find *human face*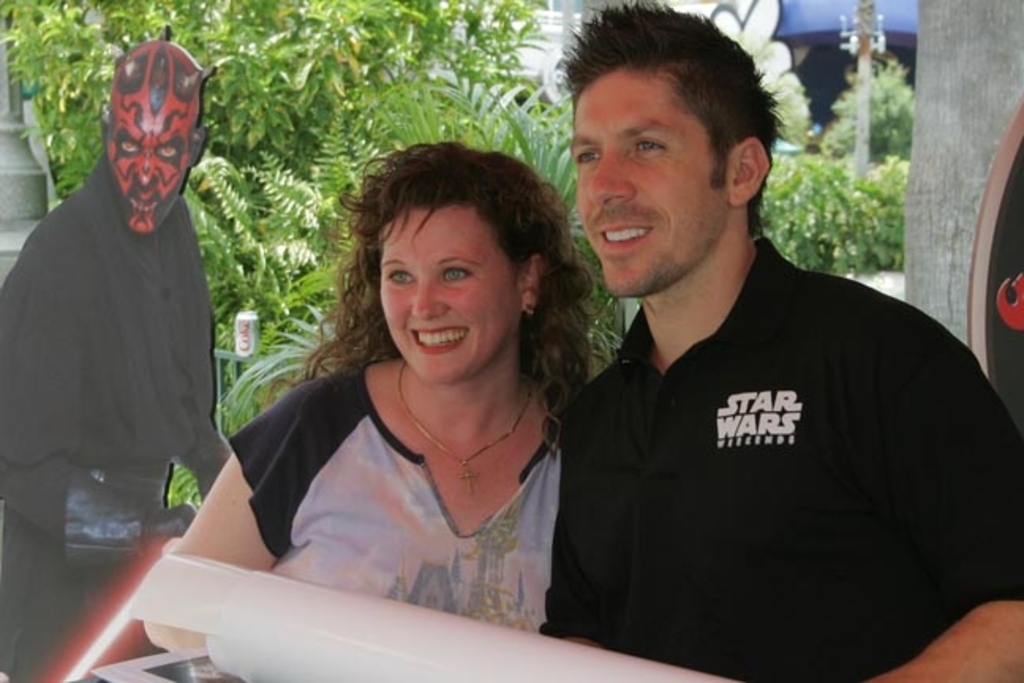
x1=566 y1=55 x2=730 y2=299
